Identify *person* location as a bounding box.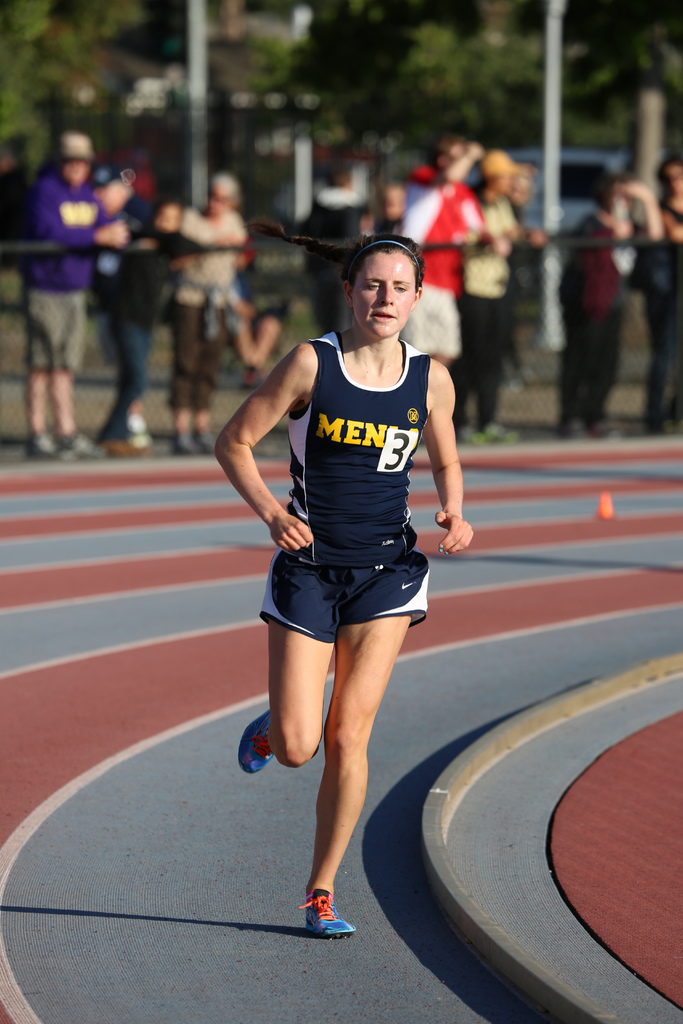
[x1=31, y1=120, x2=125, y2=465].
